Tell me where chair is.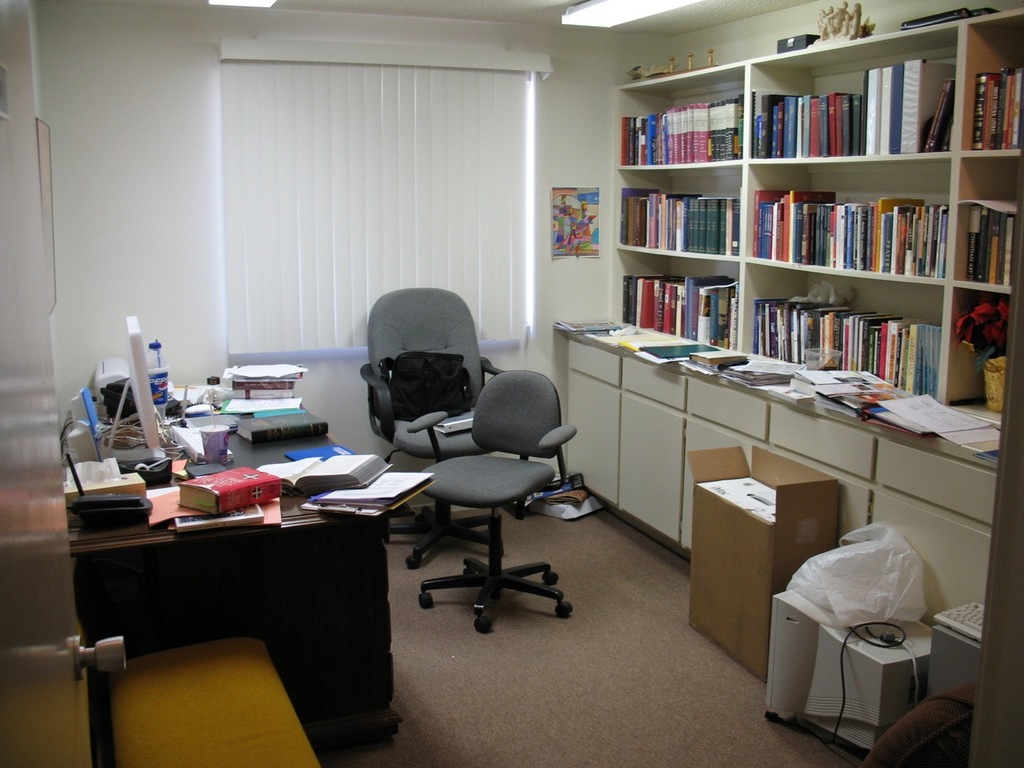
chair is at l=407, t=367, r=582, b=629.
